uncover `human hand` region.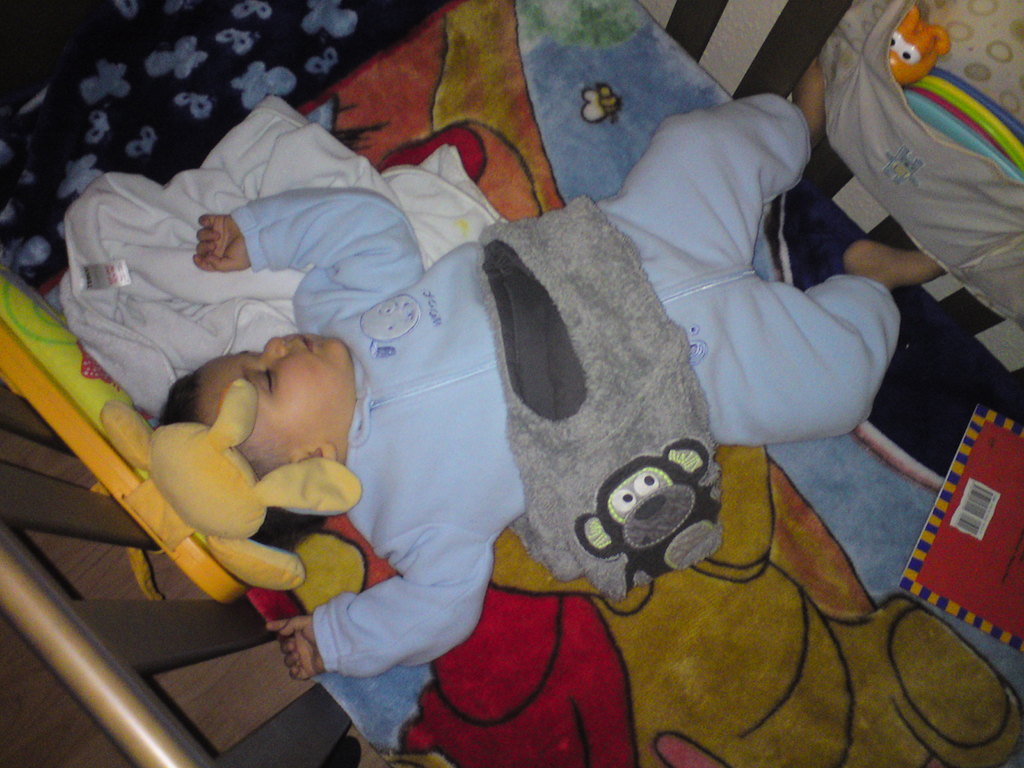
Uncovered: box=[261, 623, 330, 682].
